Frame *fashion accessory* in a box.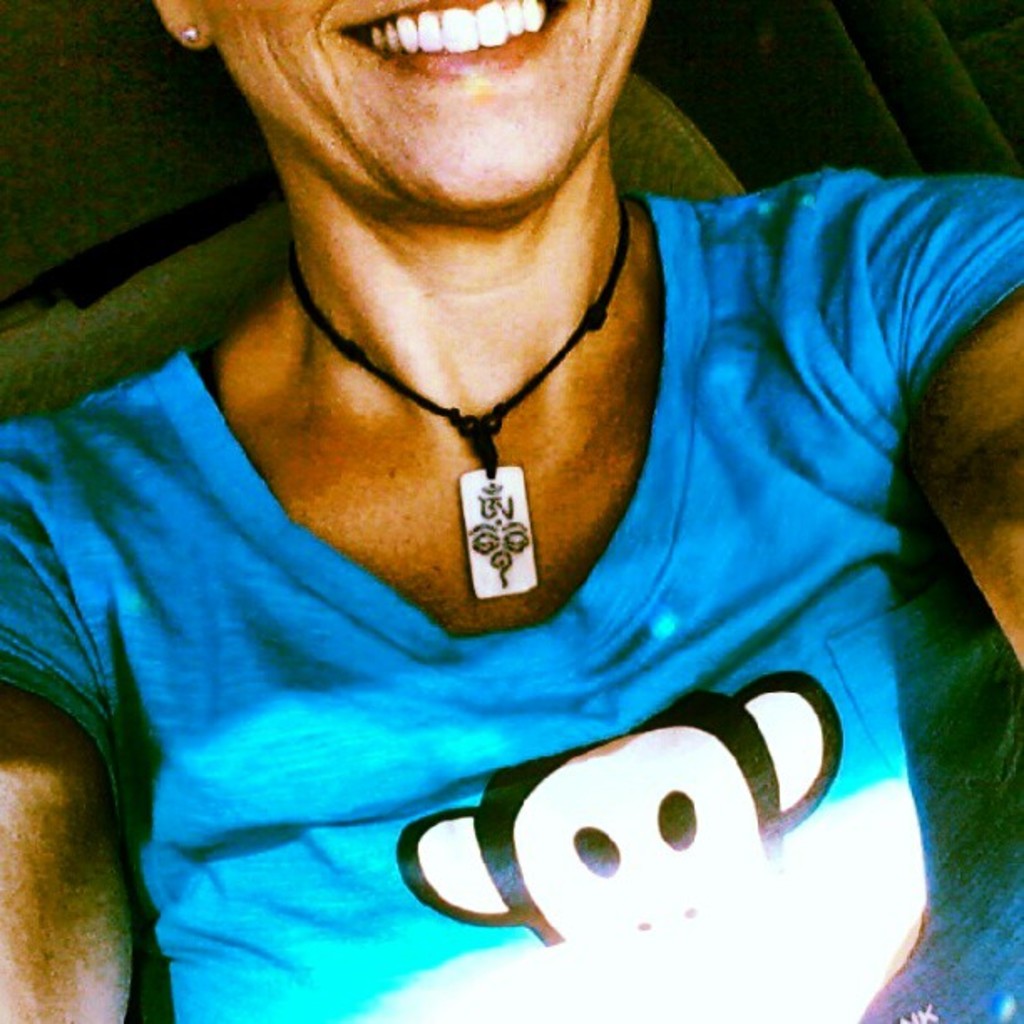
x1=174 y1=20 x2=211 y2=50.
